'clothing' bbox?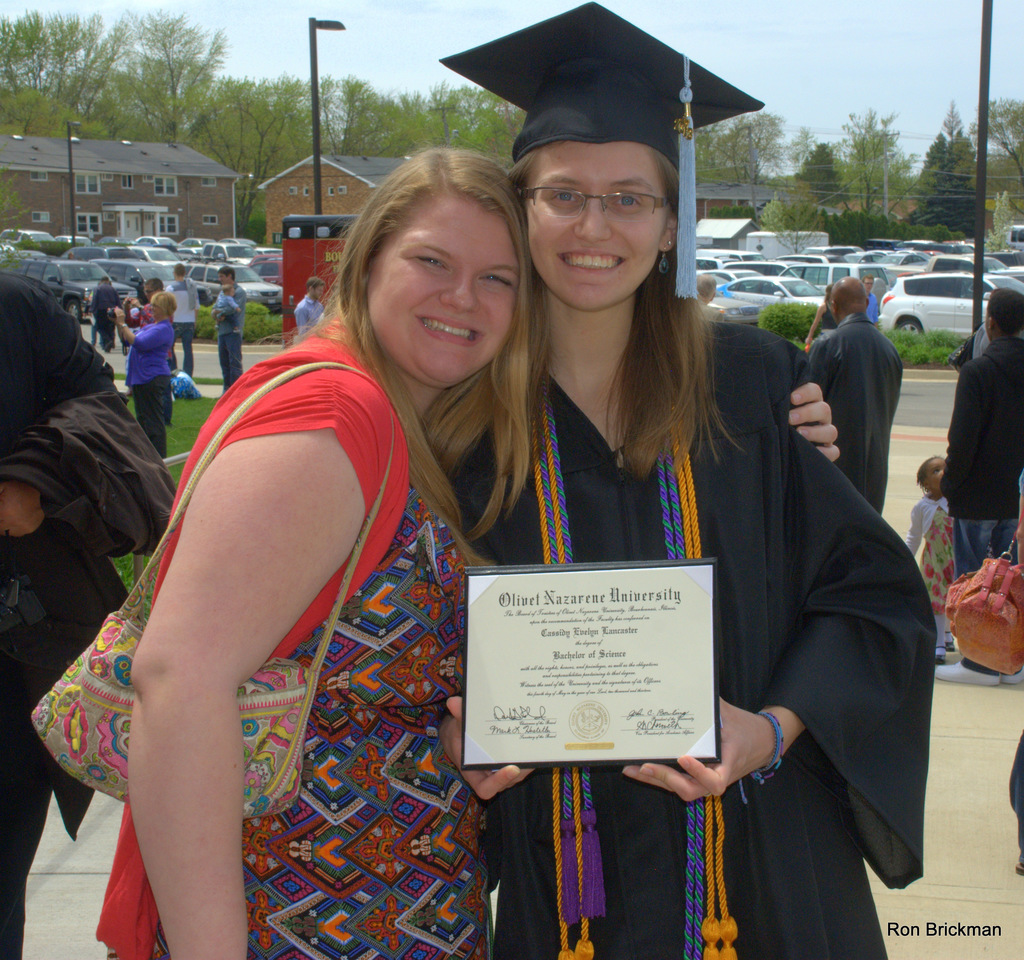
{"left": 870, "top": 281, "right": 880, "bottom": 321}
